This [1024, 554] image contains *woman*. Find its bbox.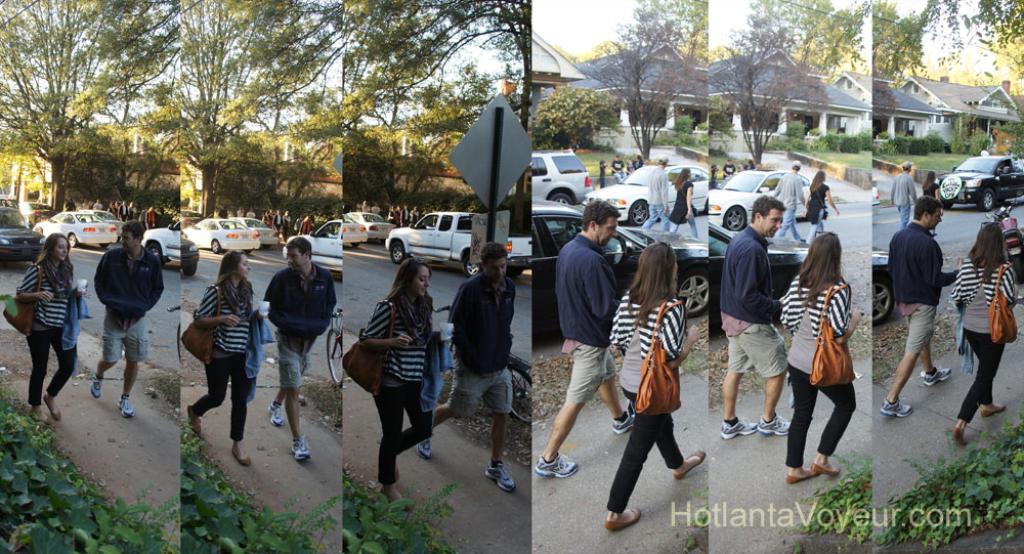
[left=353, top=255, right=455, bottom=506].
